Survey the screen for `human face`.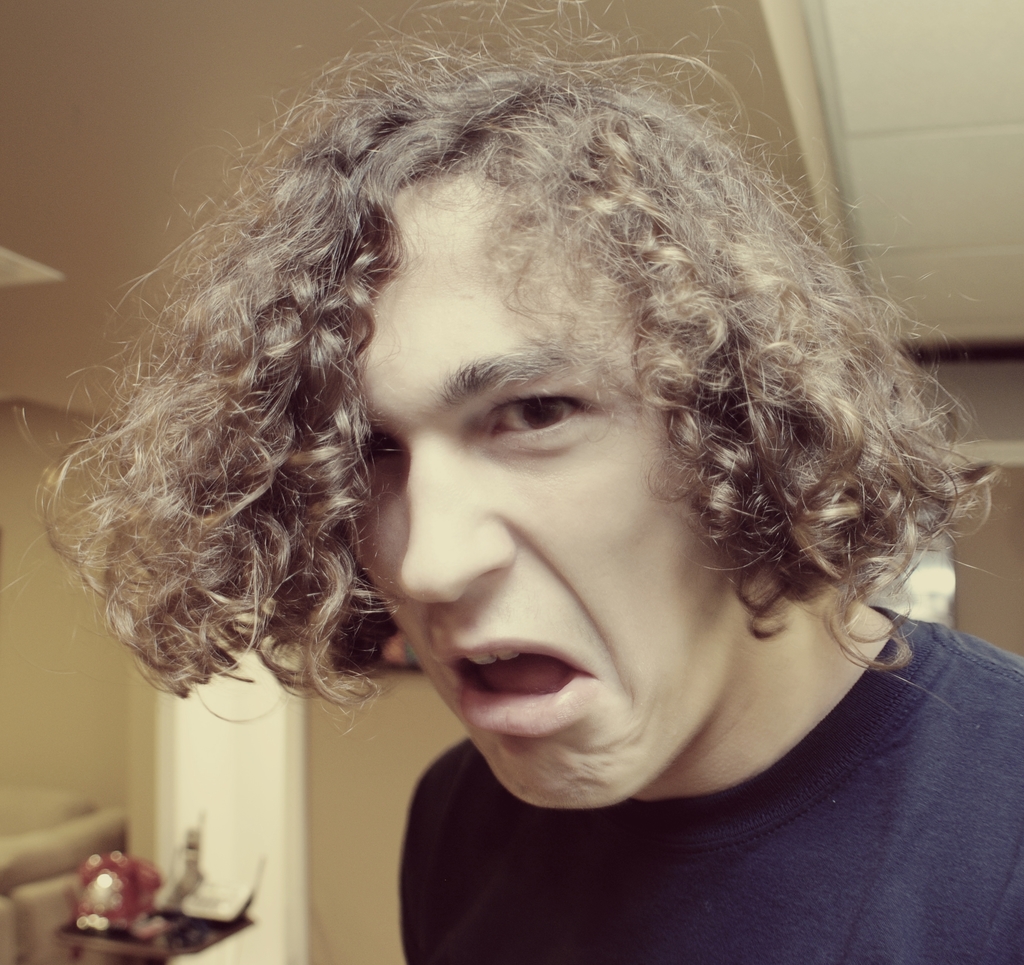
Survey found: [x1=351, y1=168, x2=748, y2=806].
